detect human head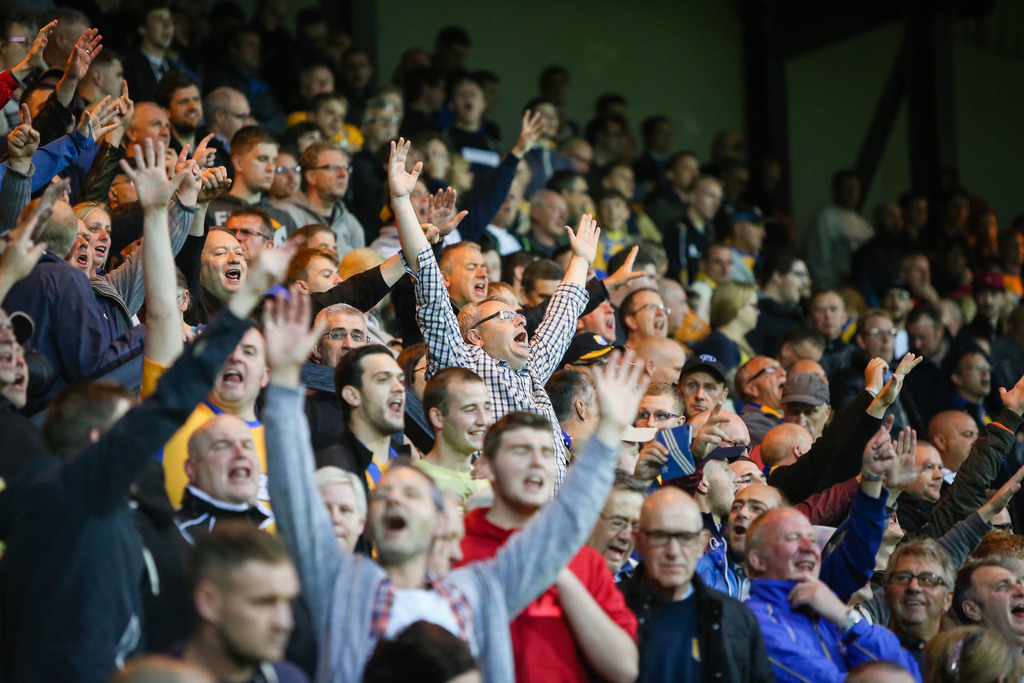
(312,304,369,370)
